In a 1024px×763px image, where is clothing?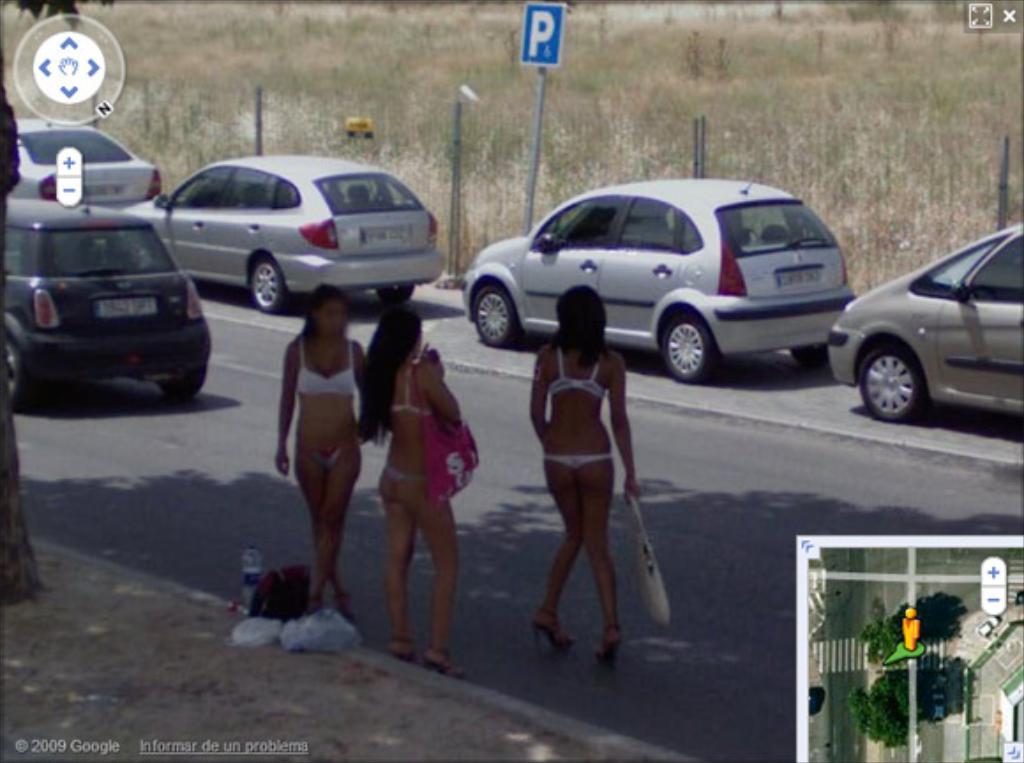
region(290, 330, 358, 392).
